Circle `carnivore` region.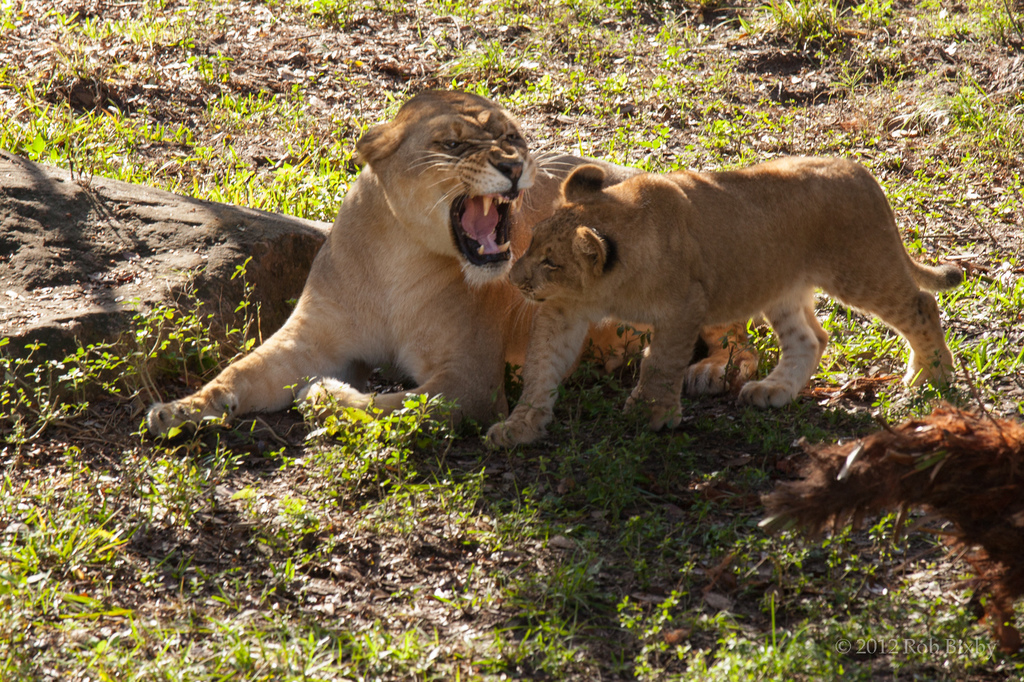
Region: (514, 145, 965, 435).
